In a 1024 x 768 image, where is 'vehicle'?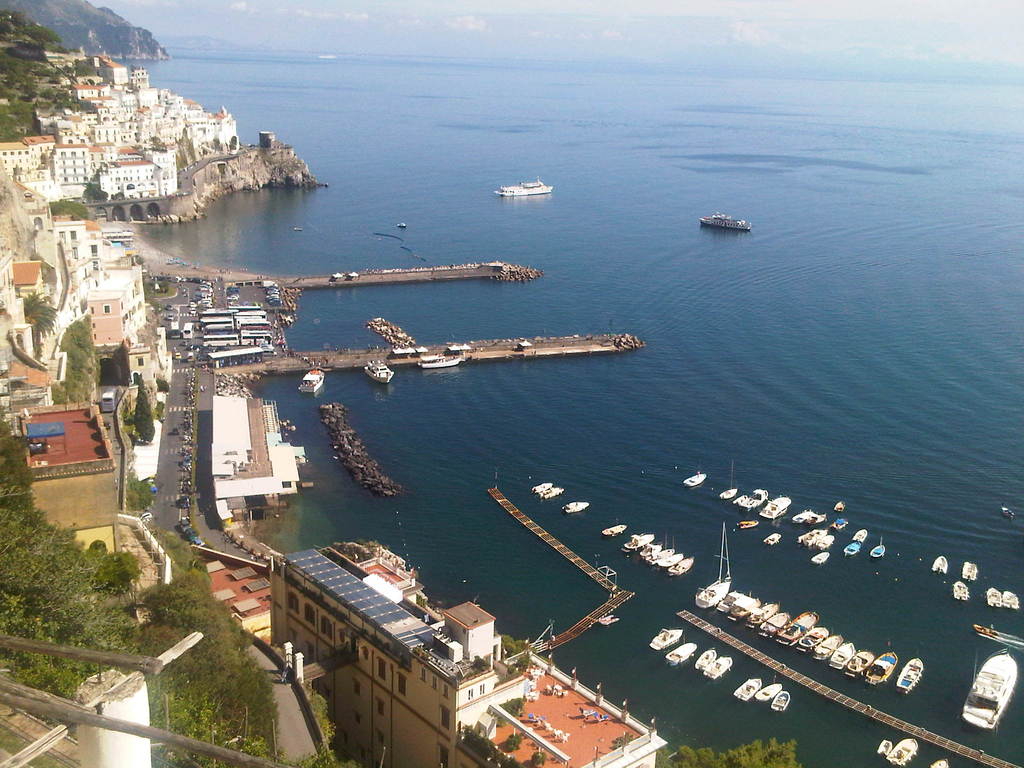
(left=895, top=657, right=925, bottom=696).
